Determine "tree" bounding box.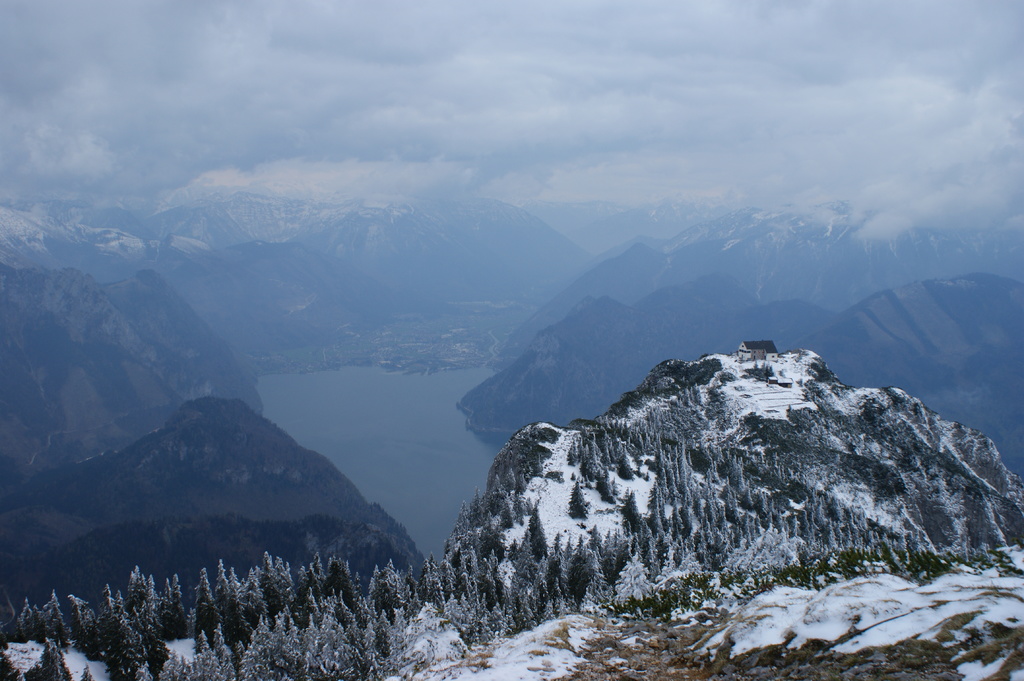
Determined: box=[588, 524, 602, 556].
